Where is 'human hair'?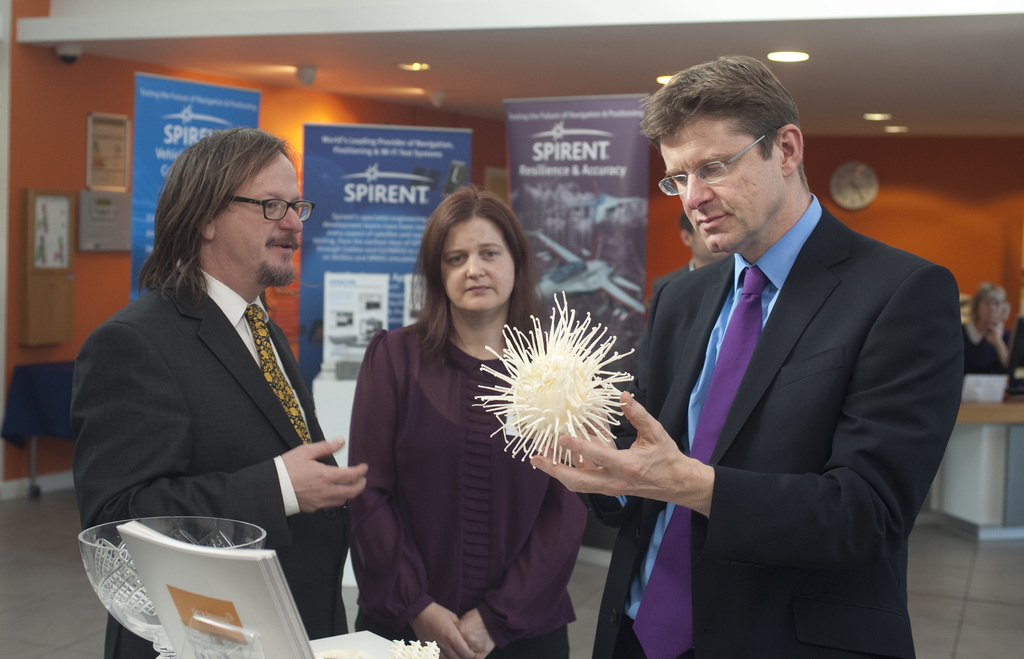
(640, 56, 801, 150).
